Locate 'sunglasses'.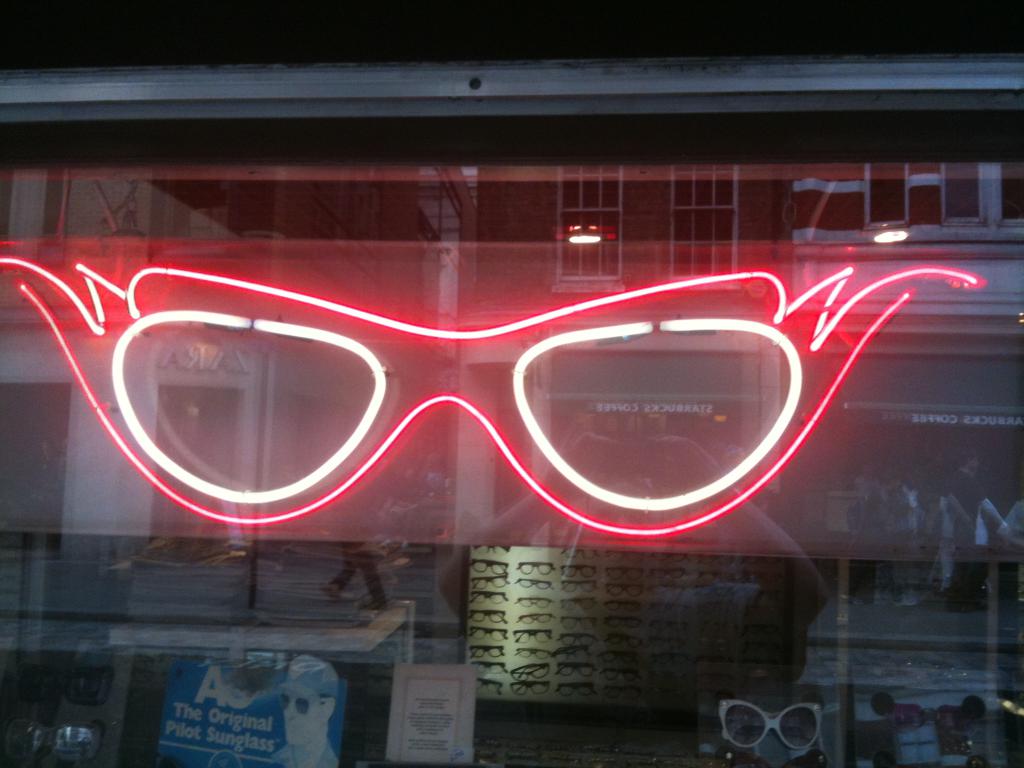
Bounding box: region(597, 648, 638, 663).
